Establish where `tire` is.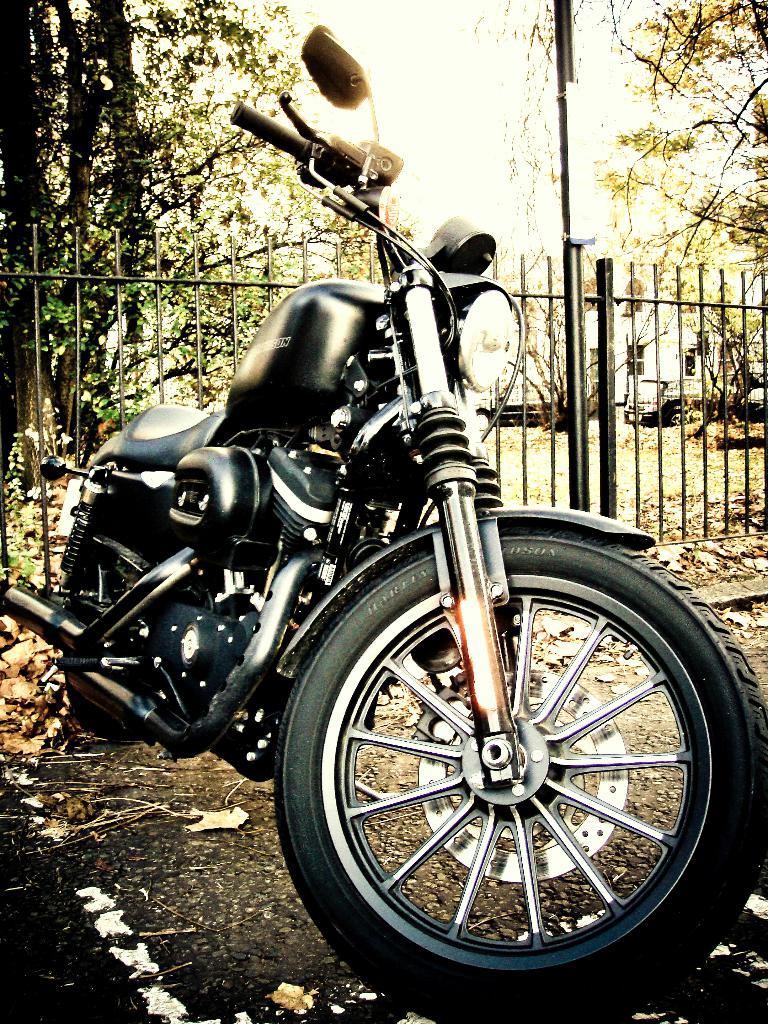
Established at BBox(273, 516, 732, 972).
